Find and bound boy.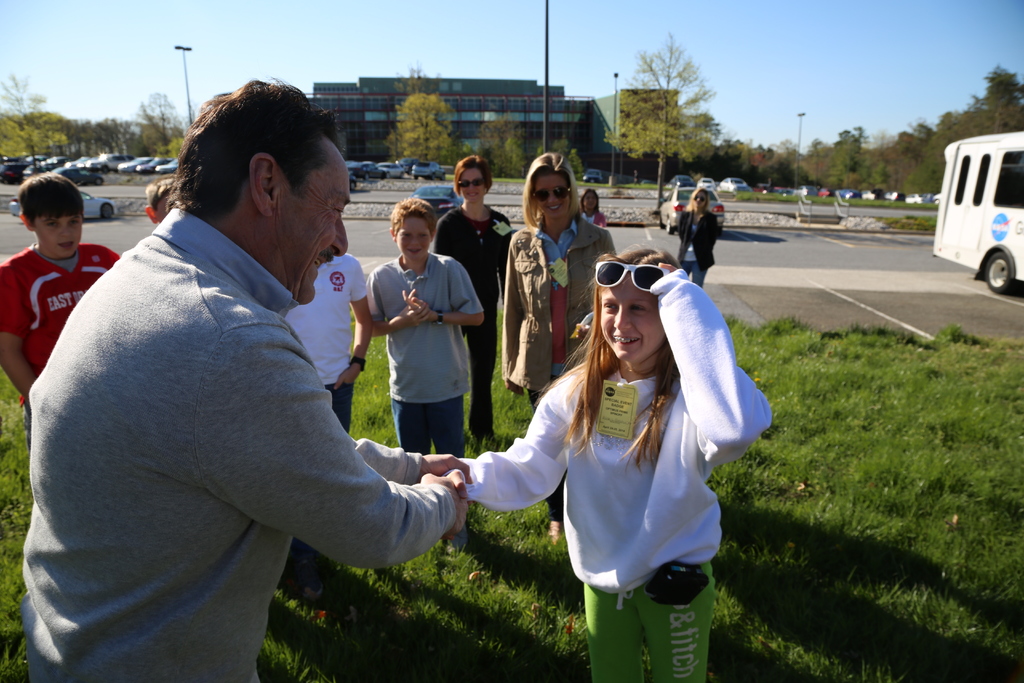
Bound: box(365, 201, 485, 550).
